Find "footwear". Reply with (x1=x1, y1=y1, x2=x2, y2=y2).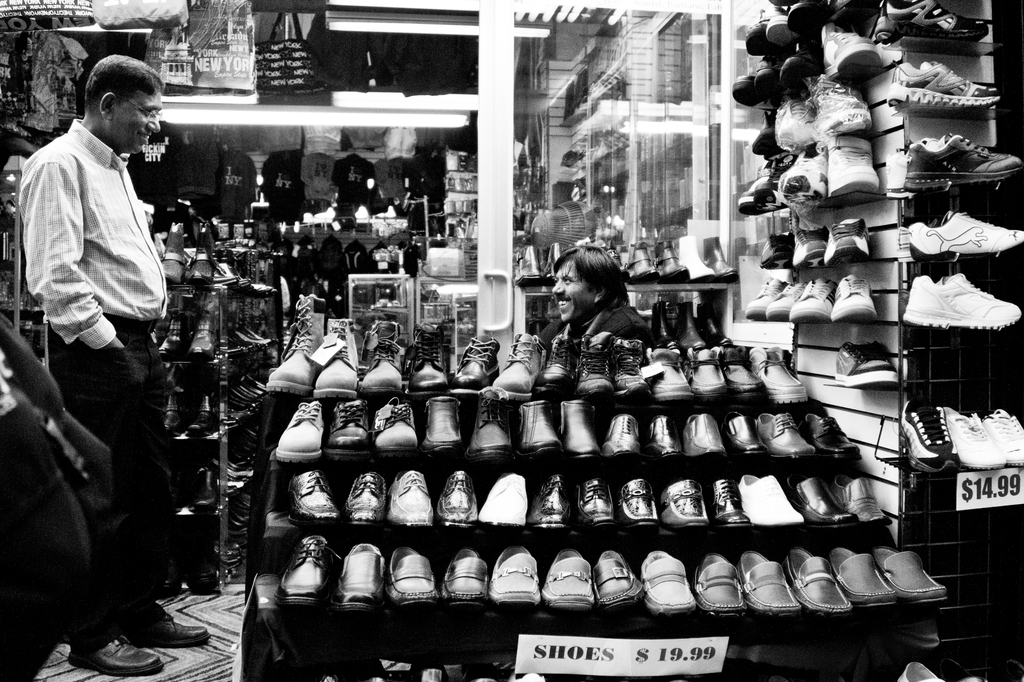
(x1=473, y1=677, x2=499, y2=681).
